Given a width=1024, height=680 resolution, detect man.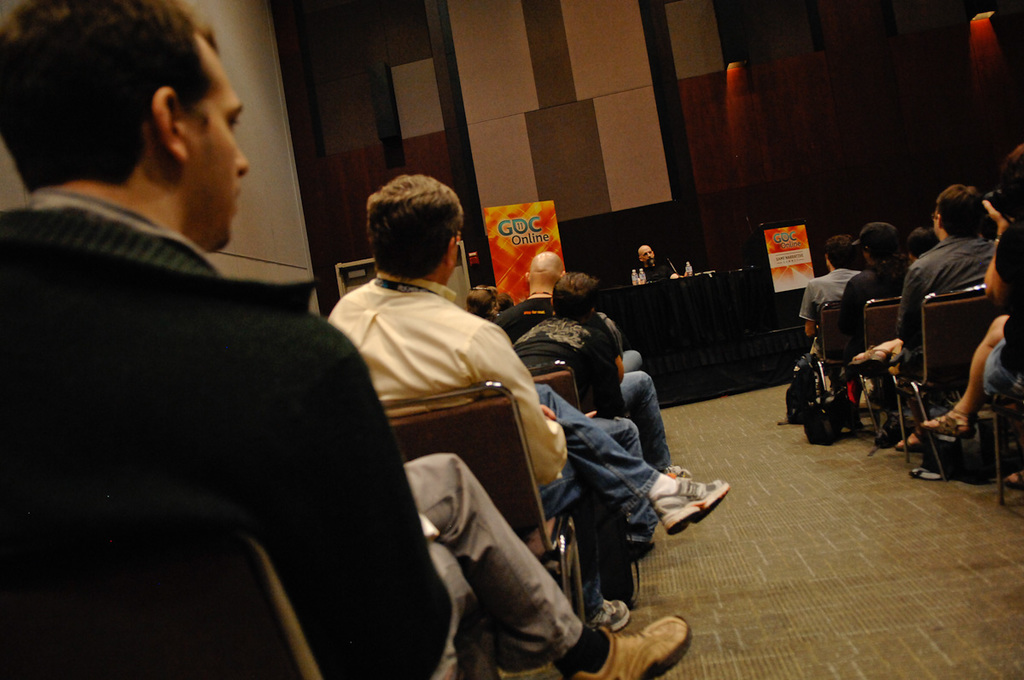
<box>510,269,642,468</box>.
